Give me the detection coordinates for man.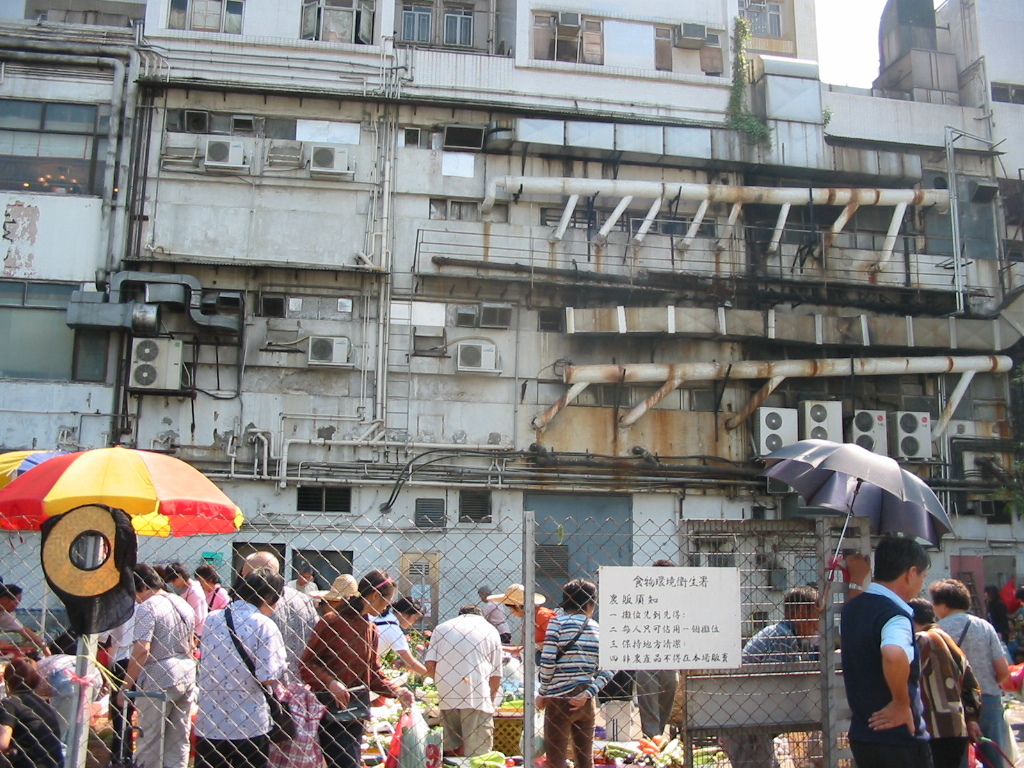
195 564 296 767.
